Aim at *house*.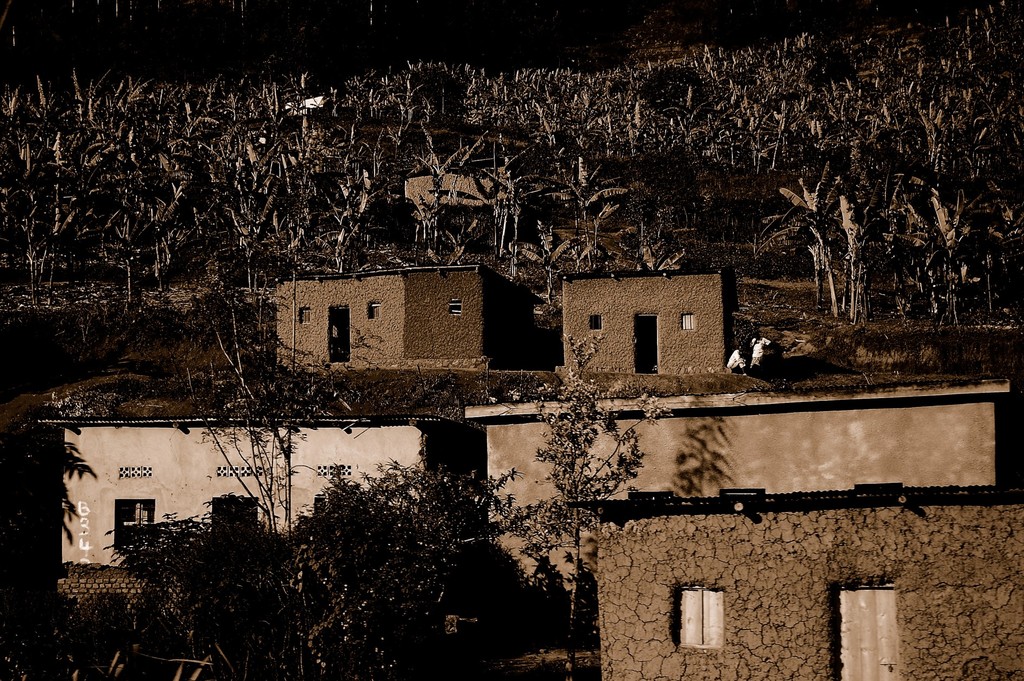
Aimed at left=557, top=262, right=740, bottom=375.
